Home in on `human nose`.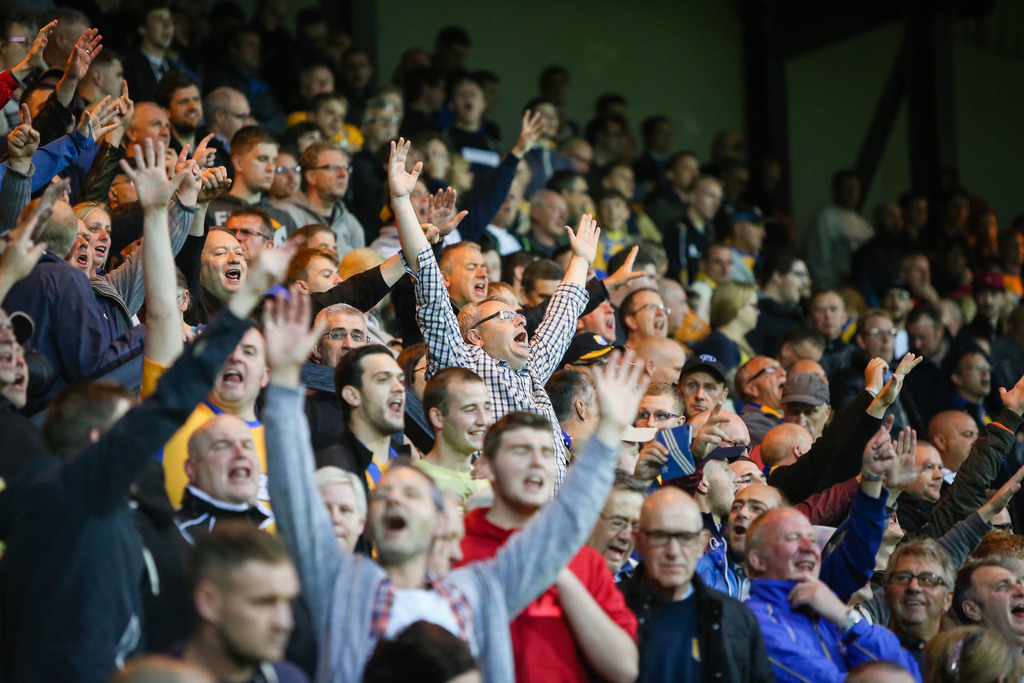
Homed in at bbox=[664, 538, 680, 559].
